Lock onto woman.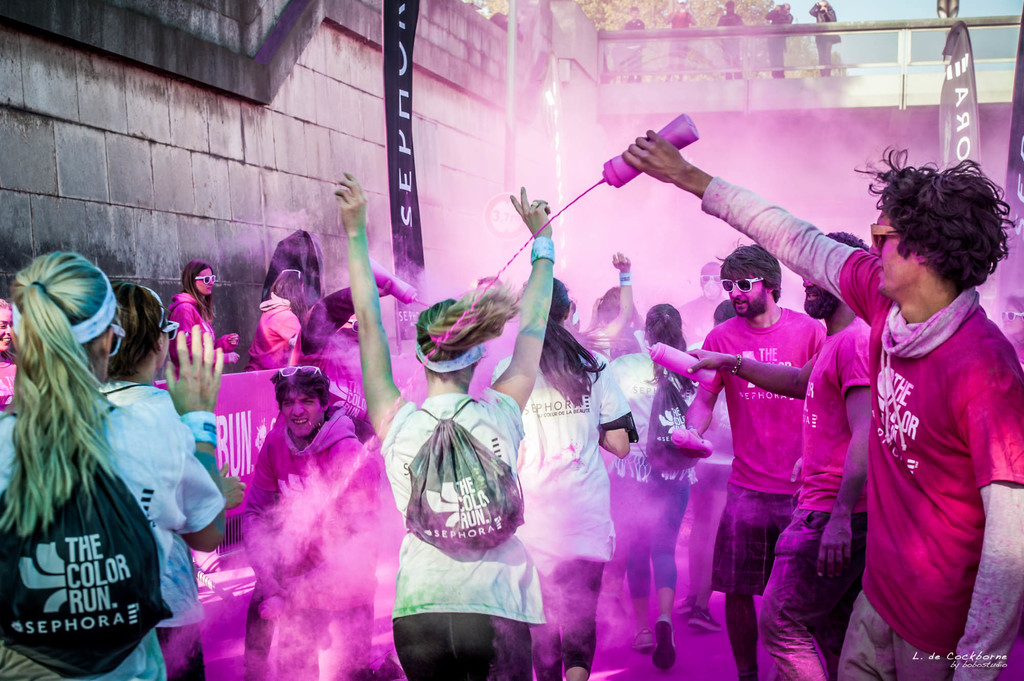
Locked: 609/303/720/669.
